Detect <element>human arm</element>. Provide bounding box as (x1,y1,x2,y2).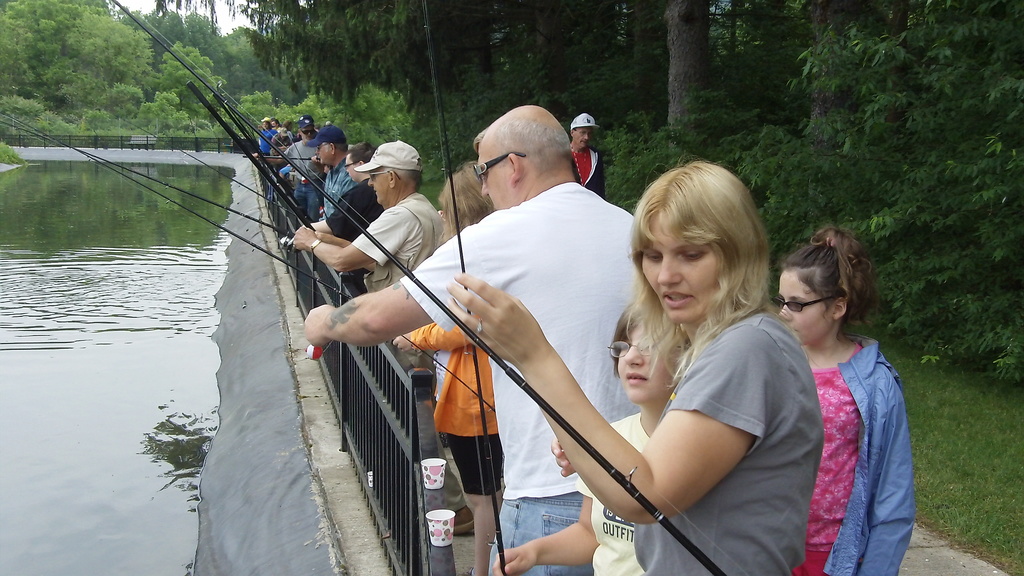
(291,203,419,275).
